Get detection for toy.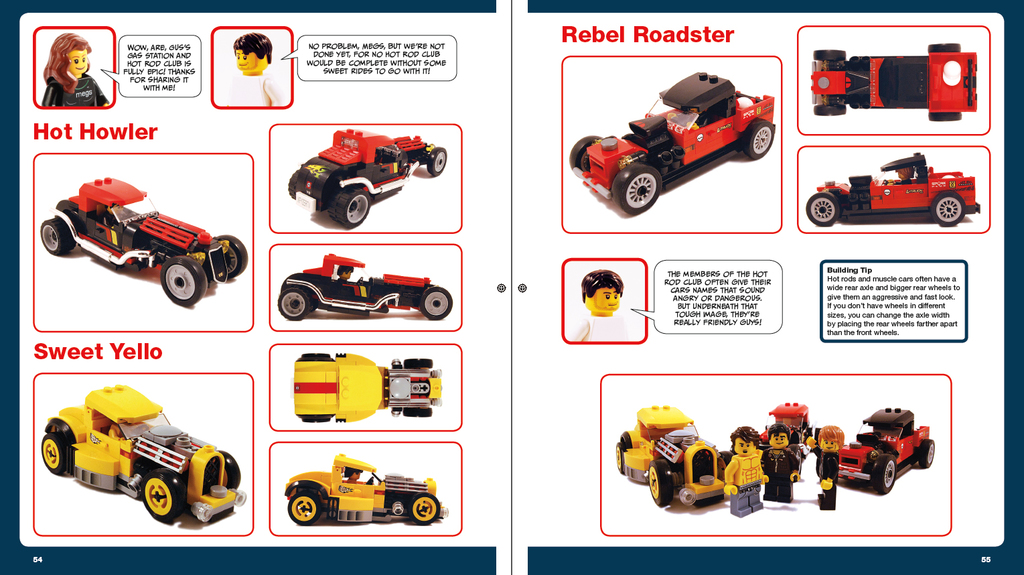
Detection: <box>288,128,446,230</box>.
